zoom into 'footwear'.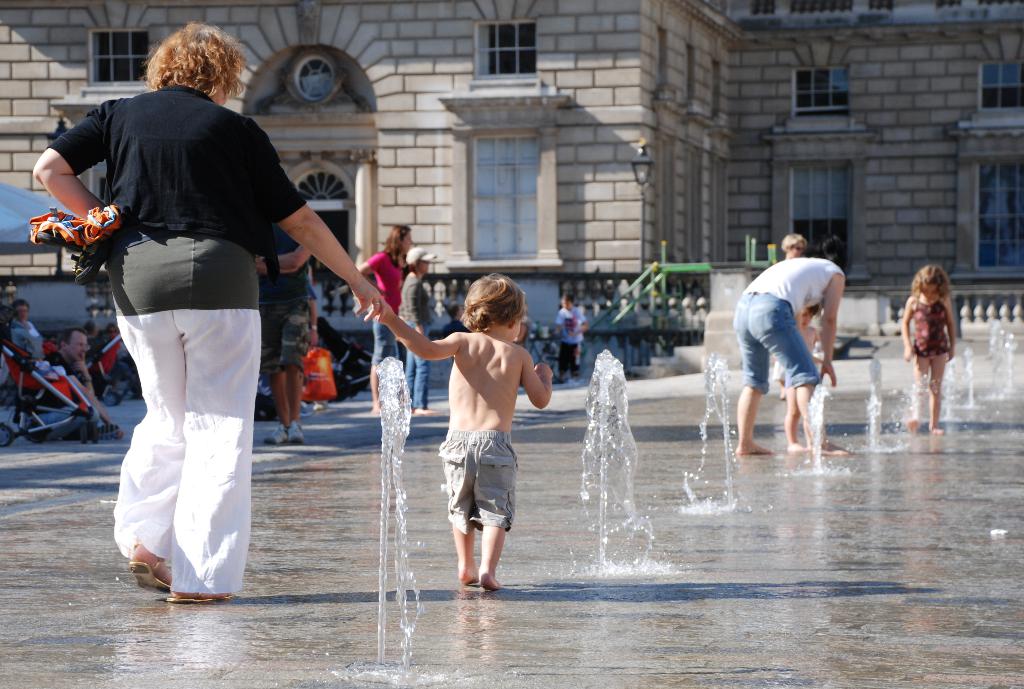
Zoom target: bbox=[291, 419, 302, 444].
